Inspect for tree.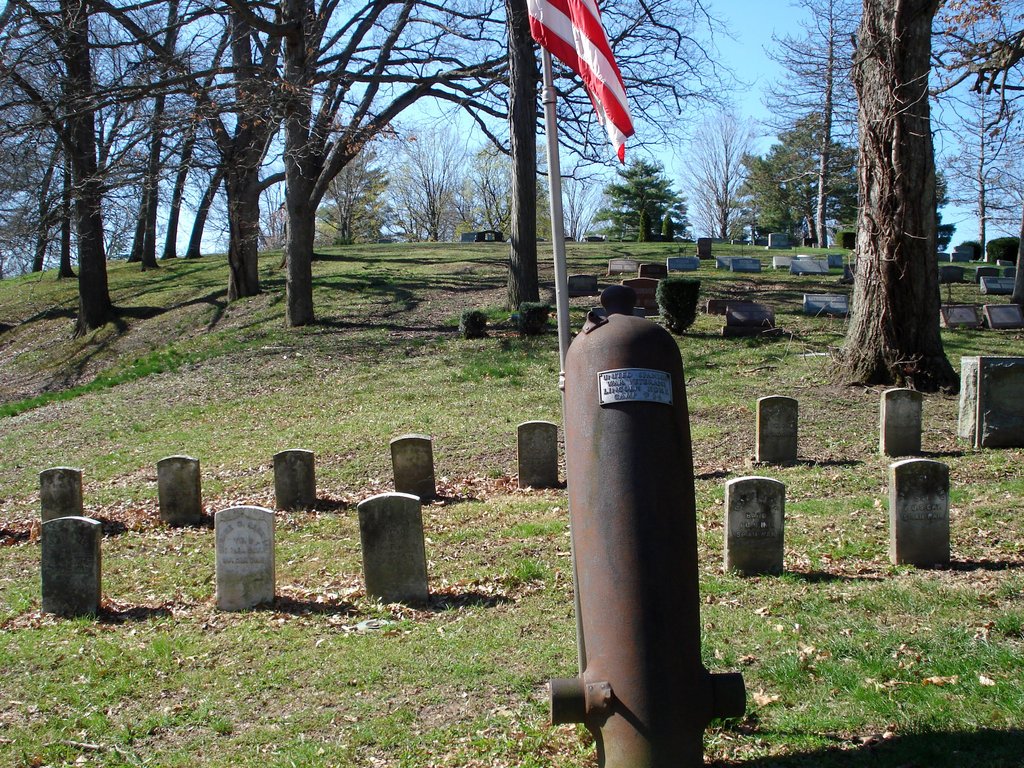
Inspection: bbox(40, 0, 221, 302).
